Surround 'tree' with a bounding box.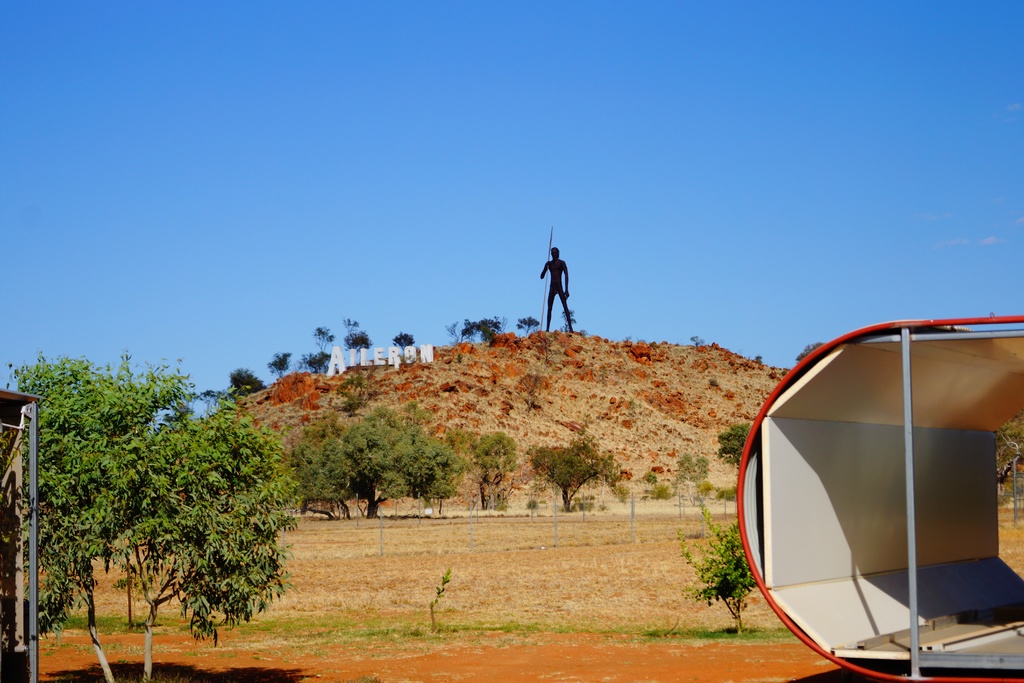
crop(1002, 415, 1023, 493).
